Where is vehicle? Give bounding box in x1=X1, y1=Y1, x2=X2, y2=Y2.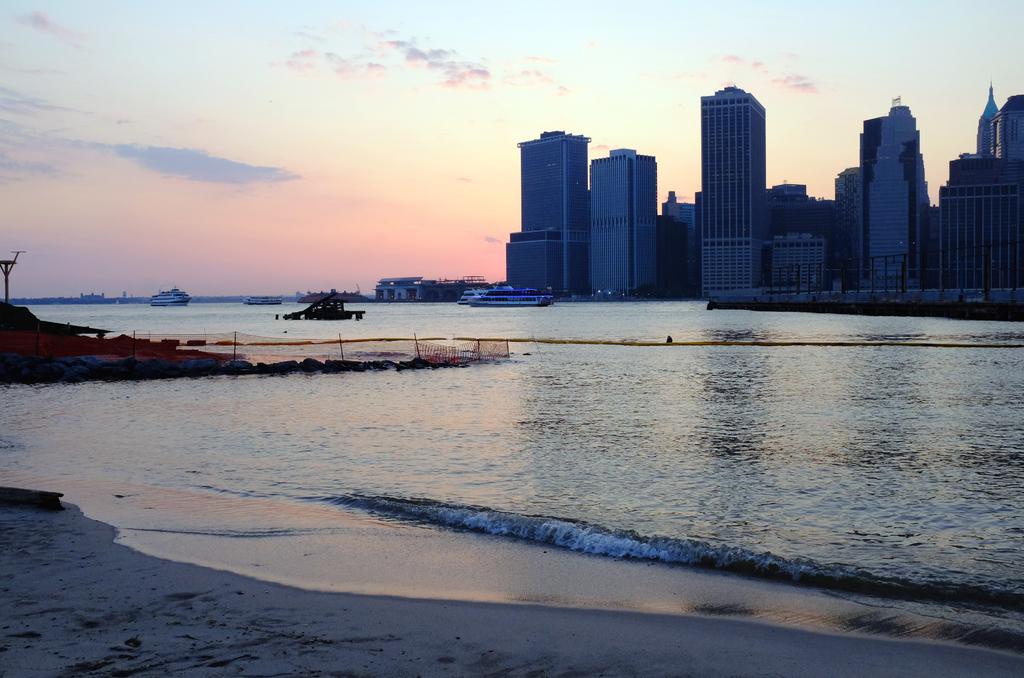
x1=147, y1=285, x2=192, y2=307.
